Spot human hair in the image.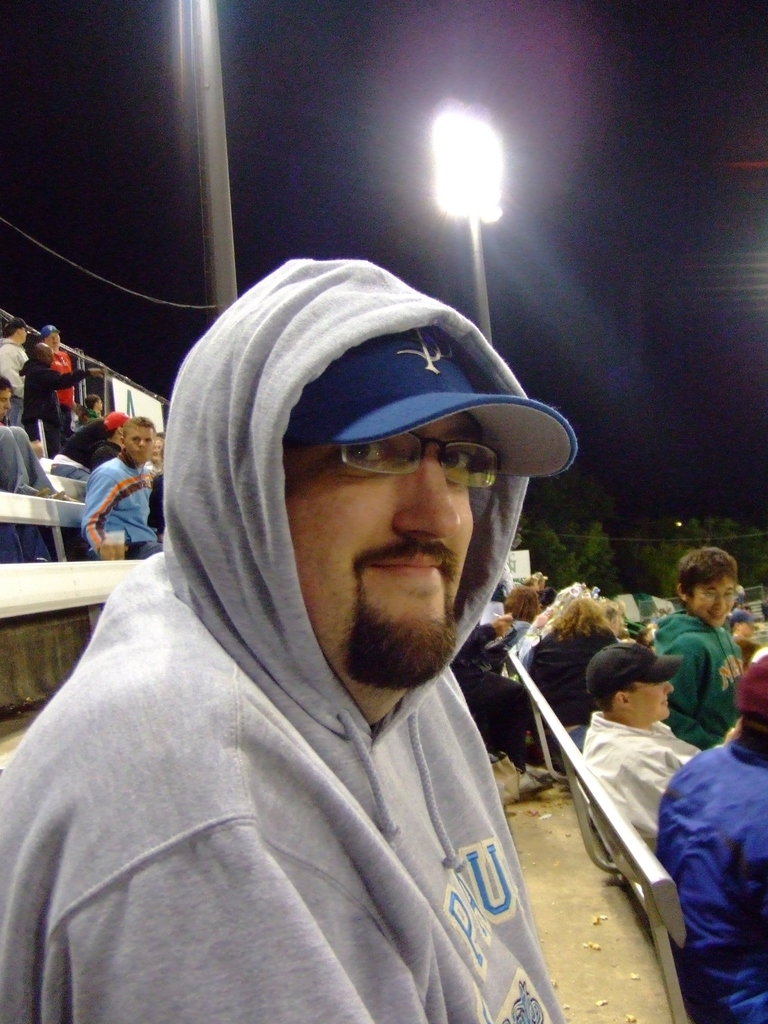
human hair found at <box>0,373,17,387</box>.
